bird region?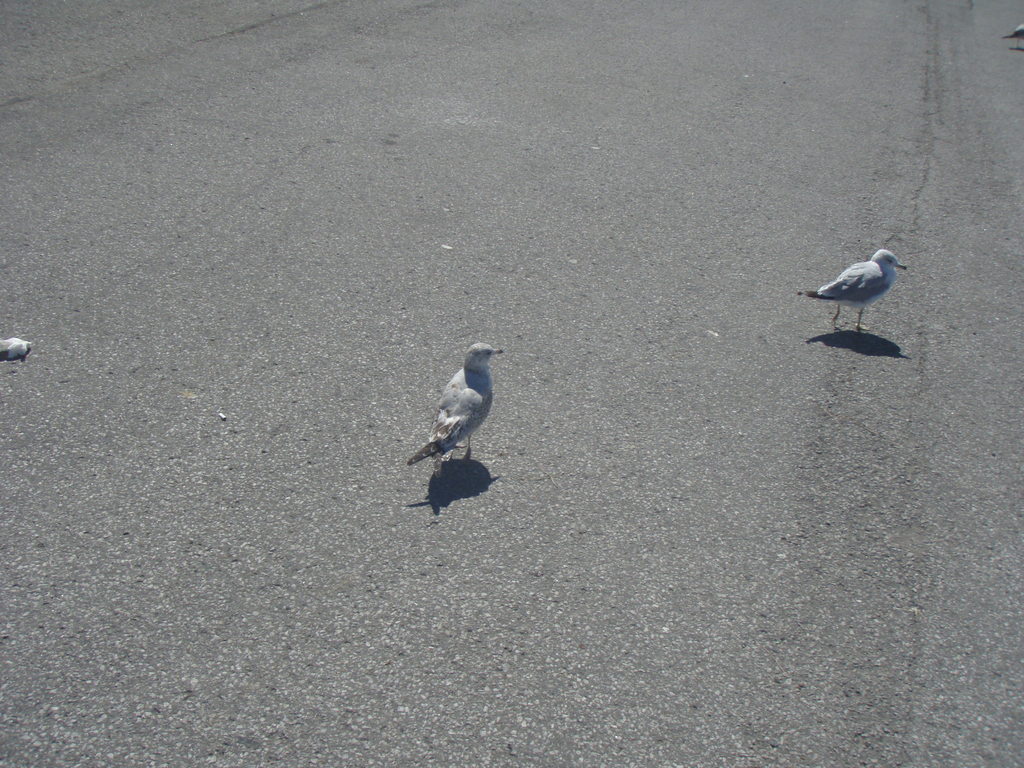
locate(419, 337, 505, 460)
